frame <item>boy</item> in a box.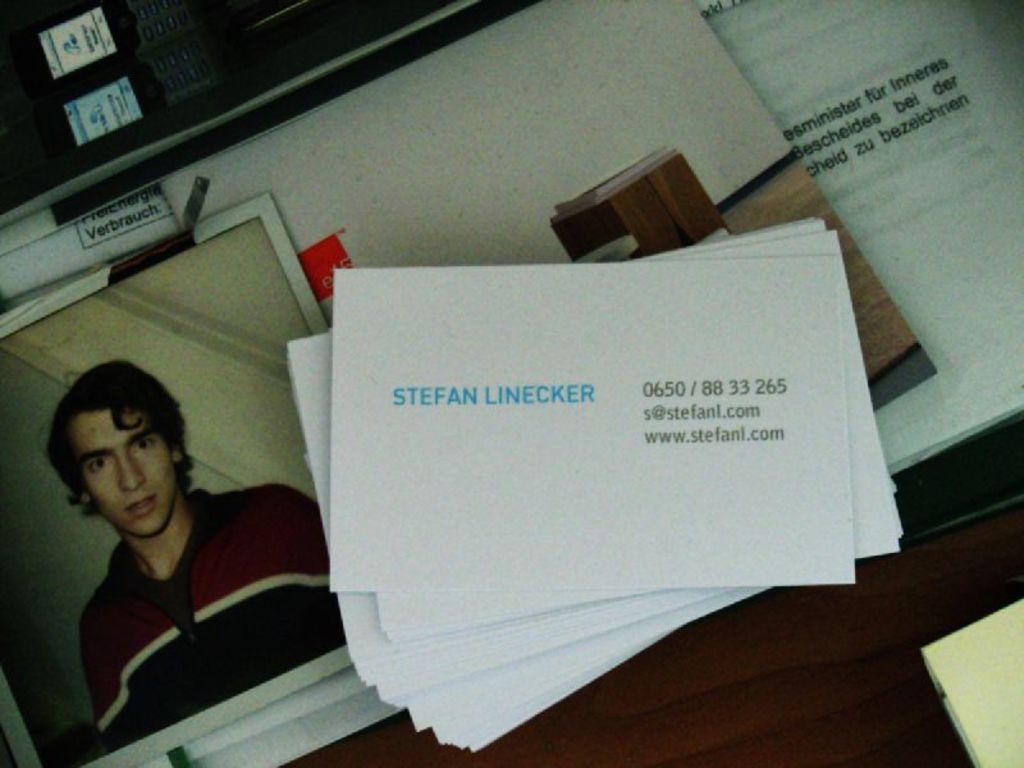
select_region(67, 375, 317, 722).
